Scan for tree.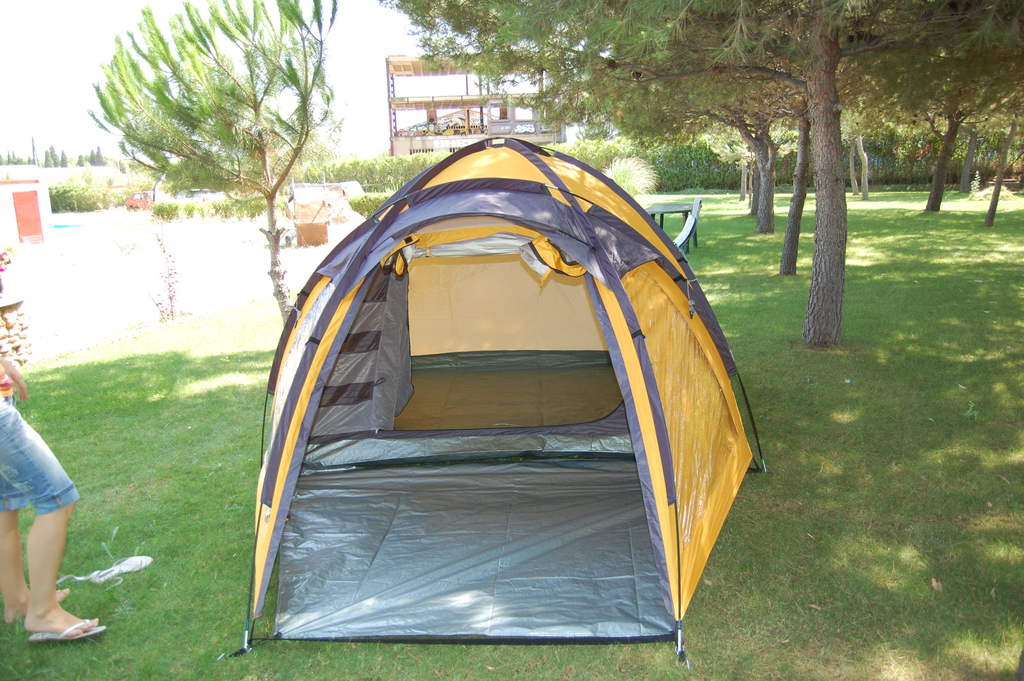
Scan result: select_region(81, 0, 342, 332).
